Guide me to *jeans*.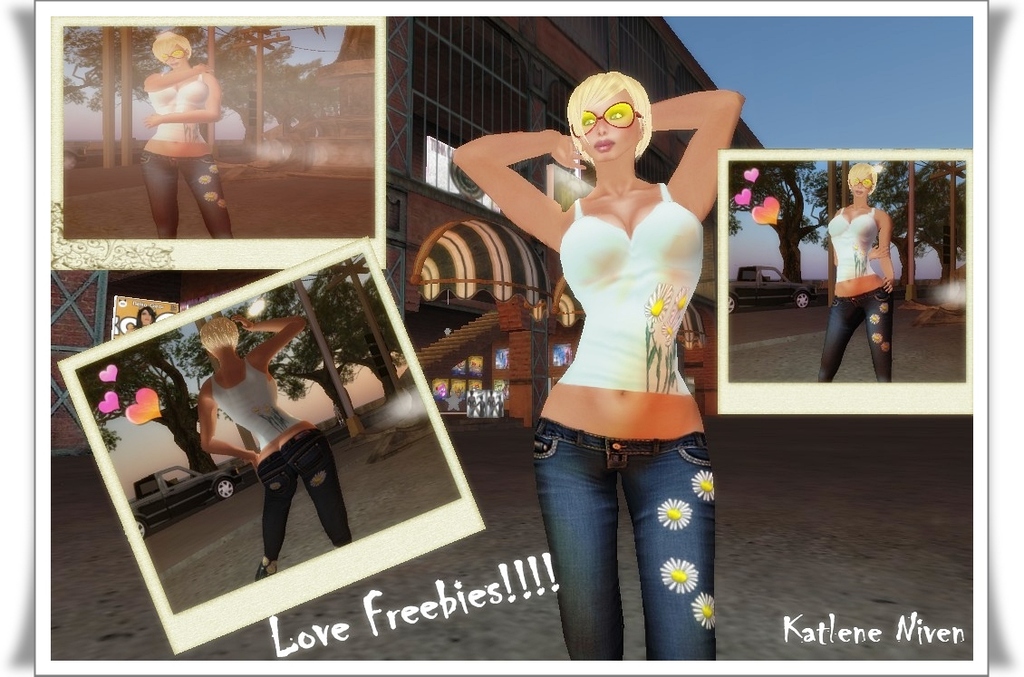
Guidance: [x1=255, y1=429, x2=354, y2=565].
